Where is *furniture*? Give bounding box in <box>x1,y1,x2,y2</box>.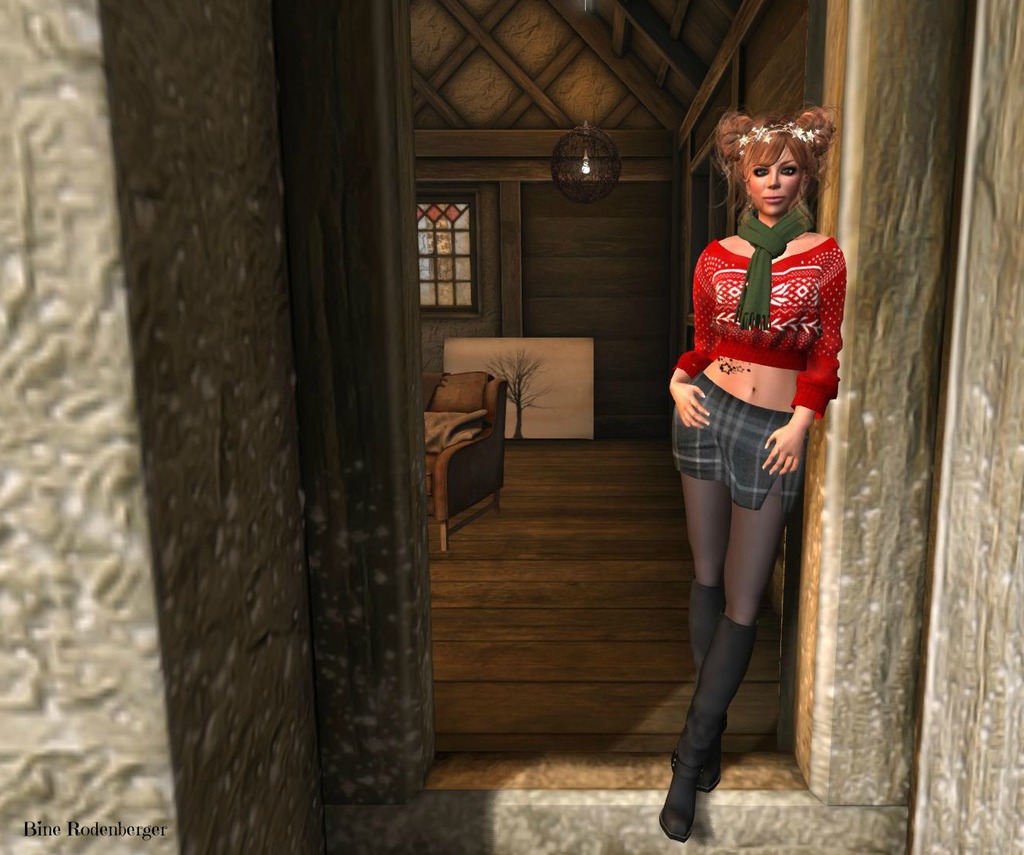
<box>421,367,516,560</box>.
